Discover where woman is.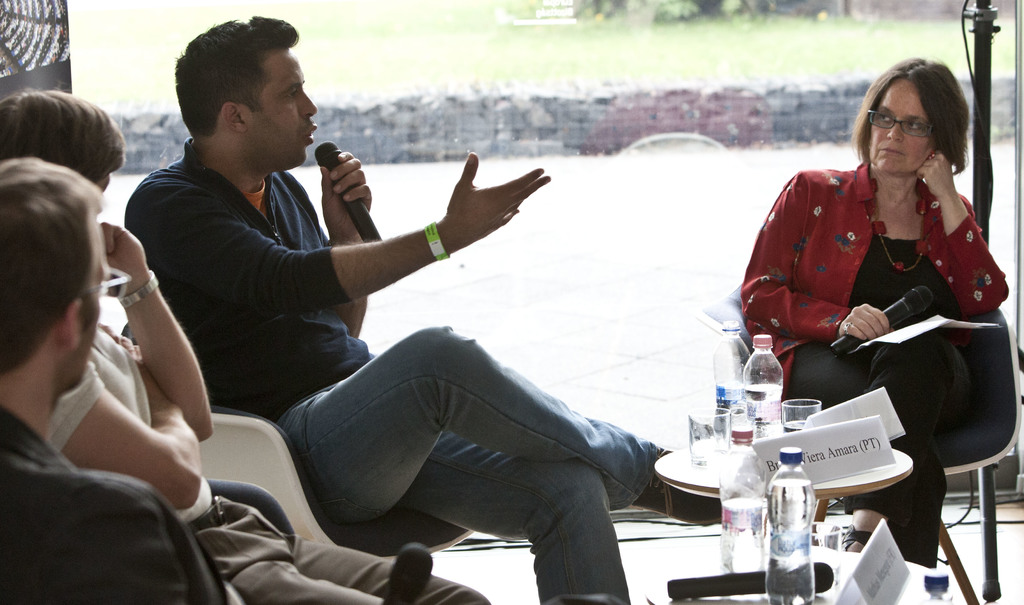
Discovered at <box>0,82,492,604</box>.
